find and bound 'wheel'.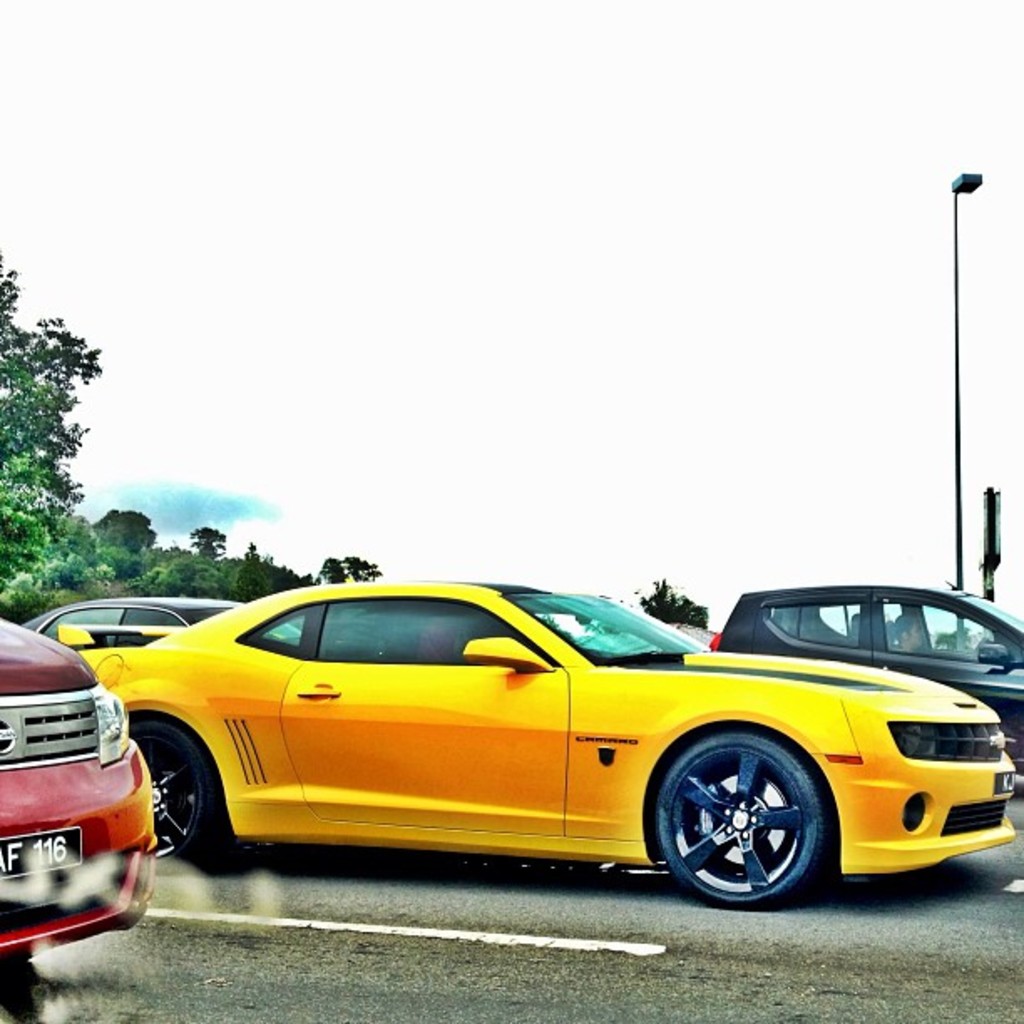
Bound: pyautogui.locateOnScreen(669, 753, 835, 900).
